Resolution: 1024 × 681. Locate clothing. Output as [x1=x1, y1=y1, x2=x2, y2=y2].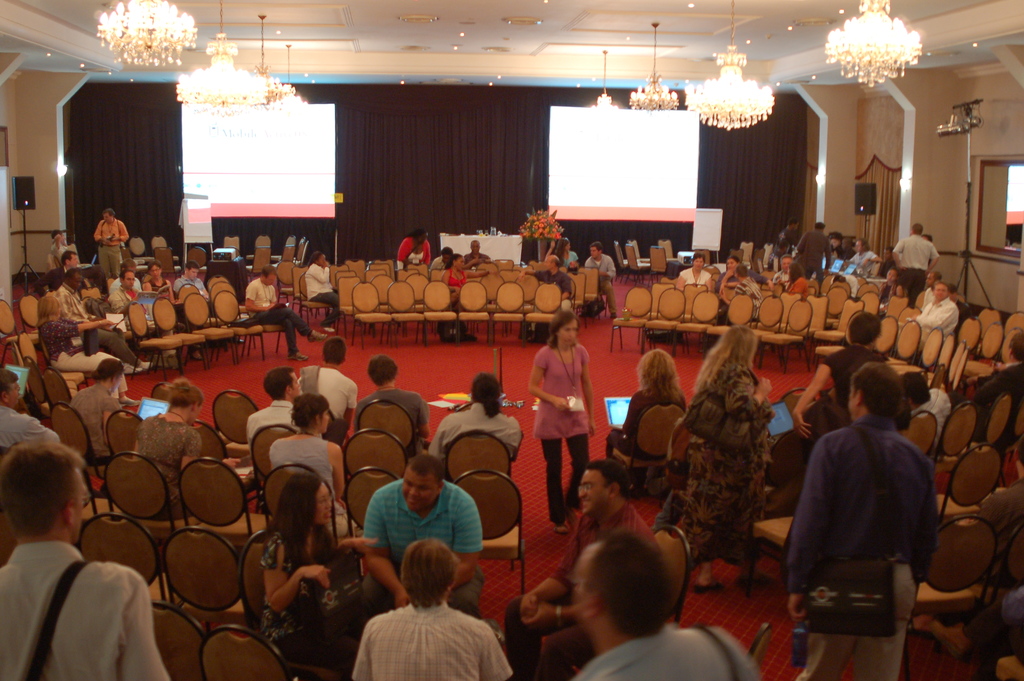
[x1=881, y1=233, x2=939, y2=308].
